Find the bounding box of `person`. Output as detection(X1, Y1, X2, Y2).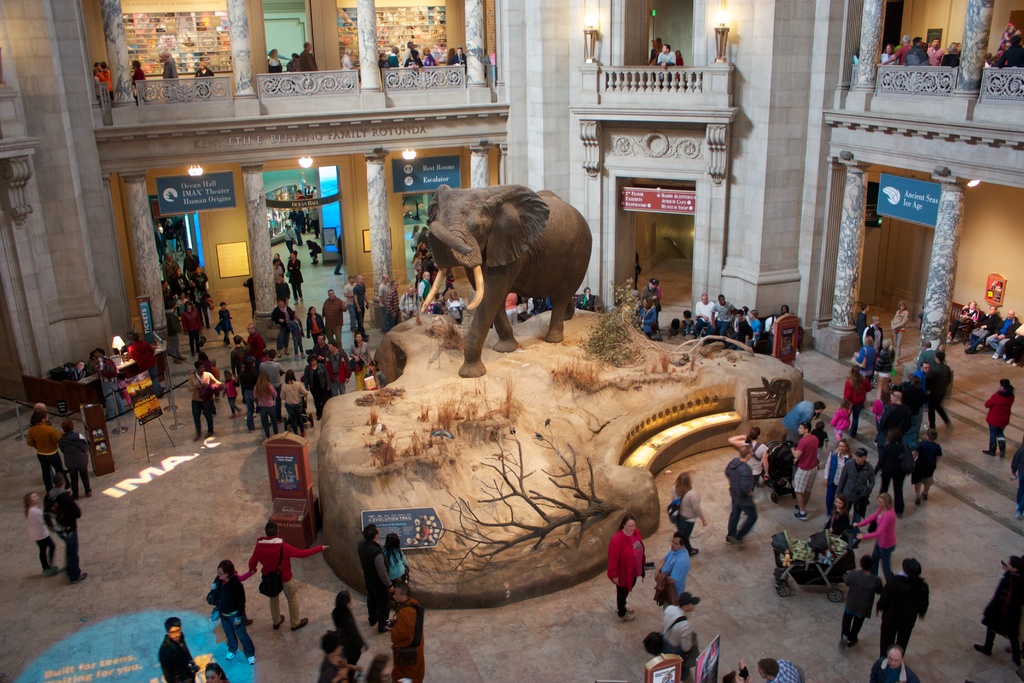
detection(205, 359, 220, 404).
